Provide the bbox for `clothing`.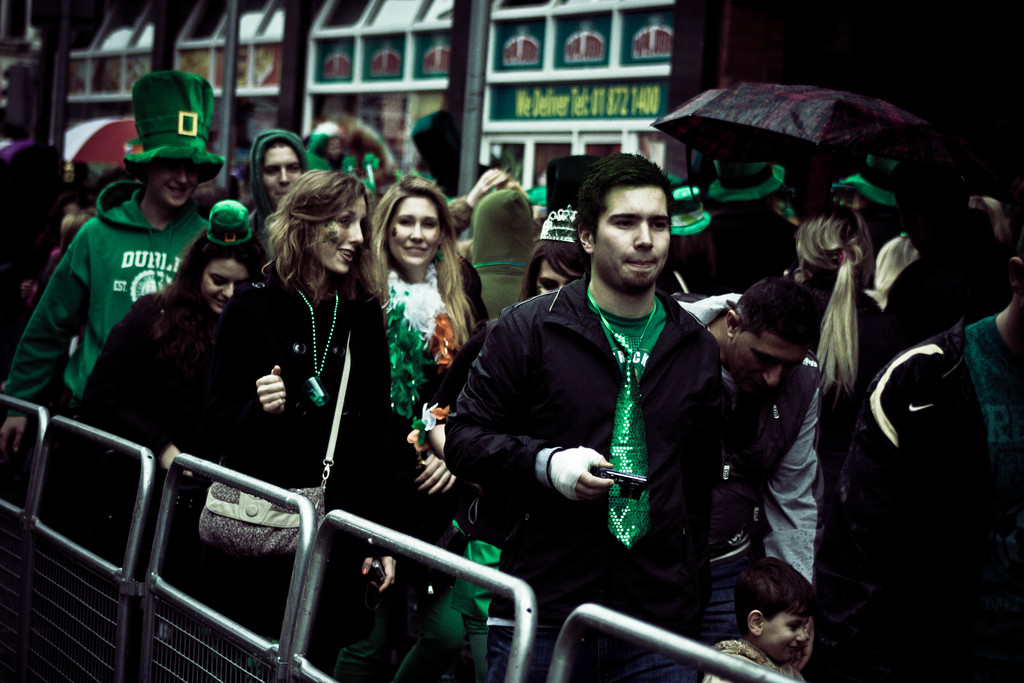
36:286:282:597.
